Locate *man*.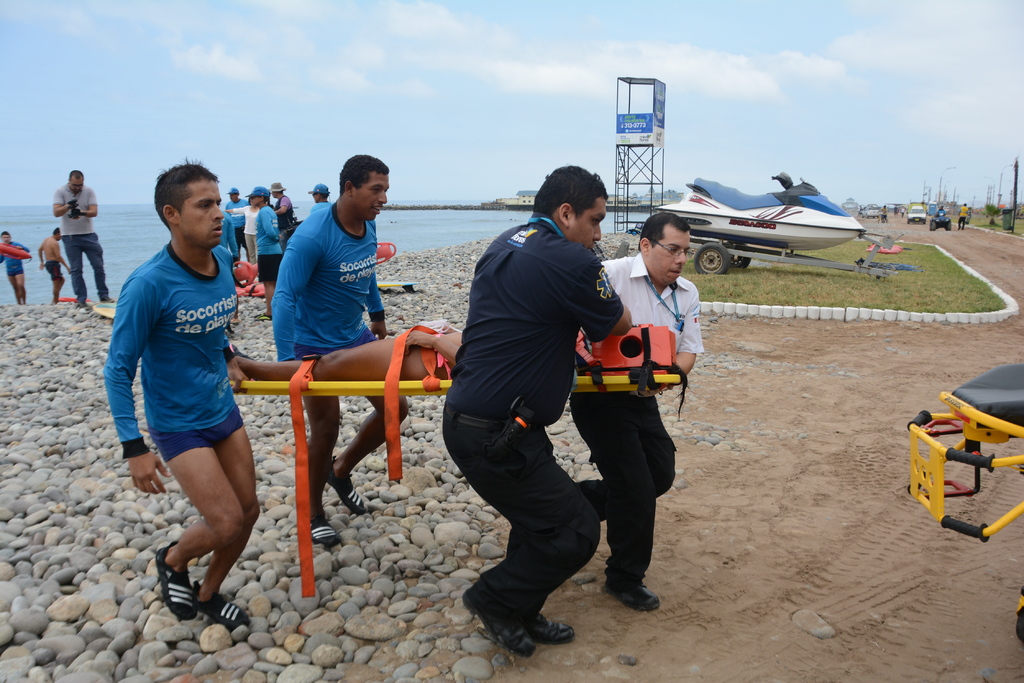
Bounding box: 438,164,644,662.
